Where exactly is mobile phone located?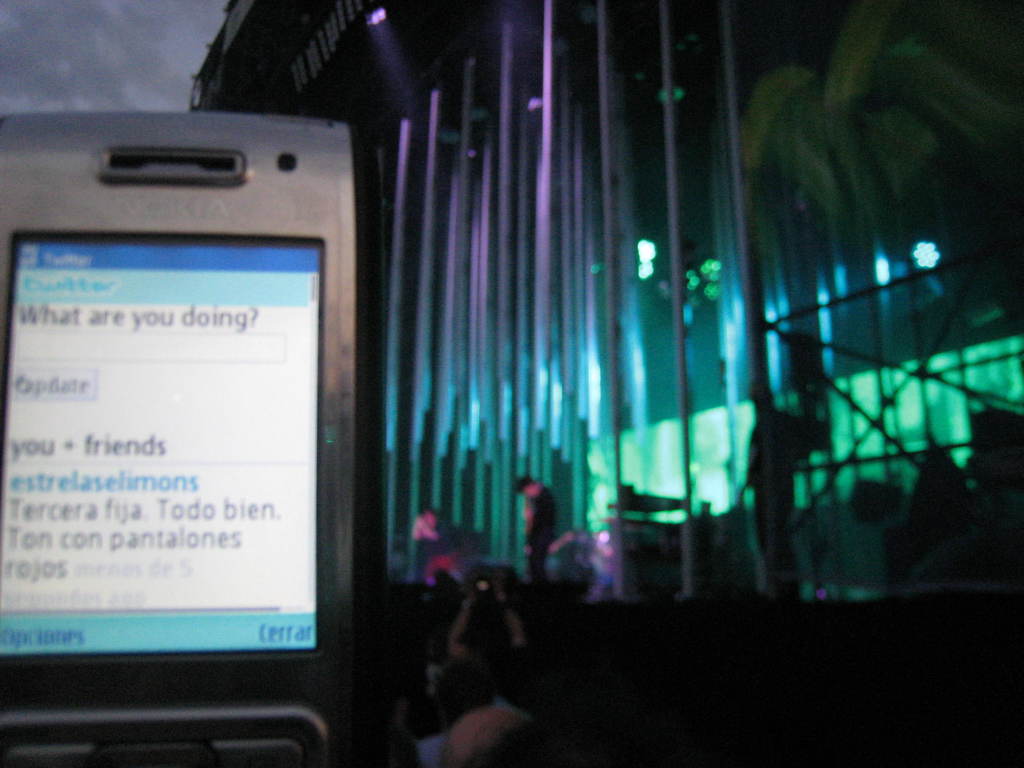
Its bounding box is pyautogui.locateOnScreen(10, 93, 367, 767).
